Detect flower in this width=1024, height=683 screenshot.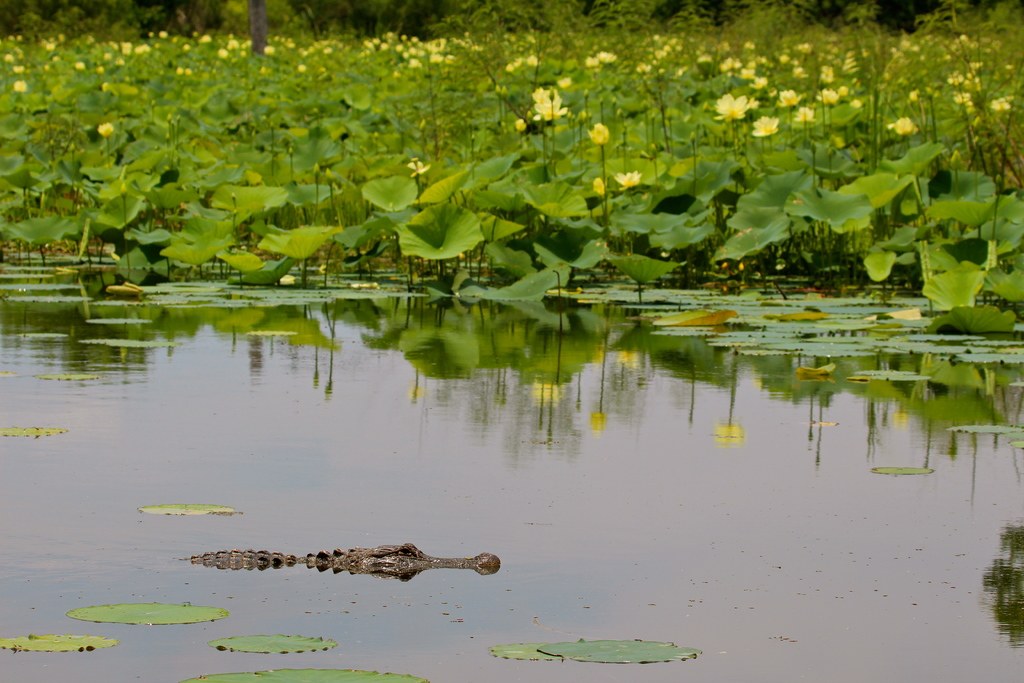
Detection: <box>610,165,648,187</box>.
